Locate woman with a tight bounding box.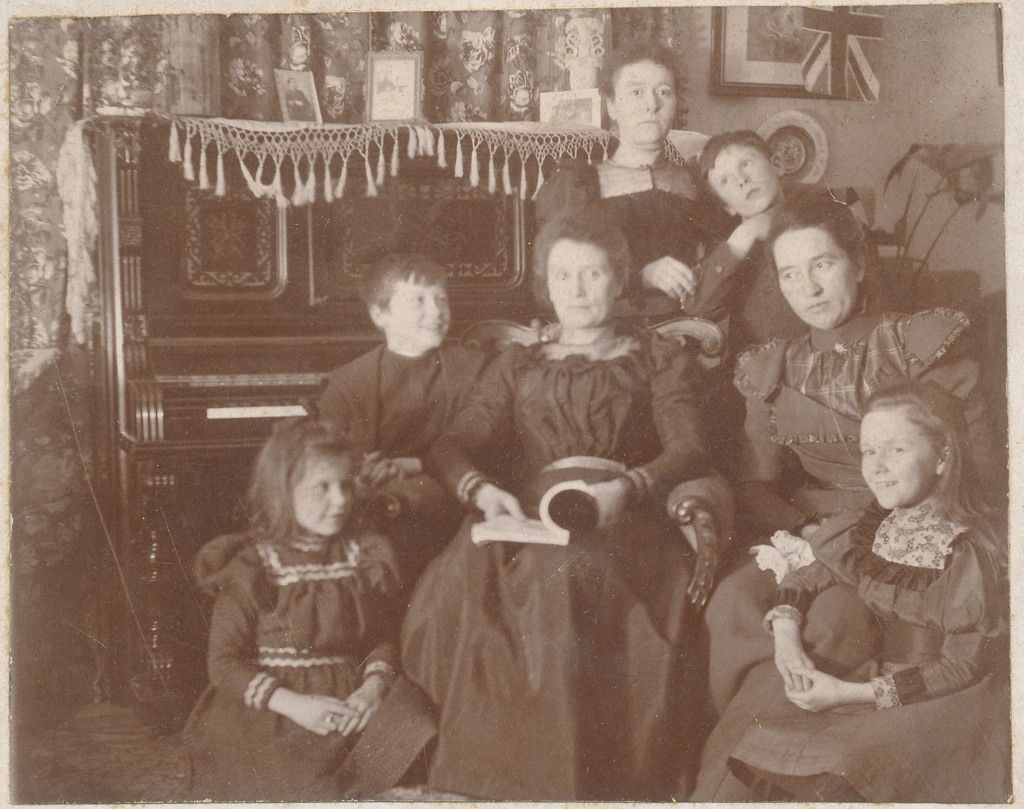
(530, 44, 730, 326).
